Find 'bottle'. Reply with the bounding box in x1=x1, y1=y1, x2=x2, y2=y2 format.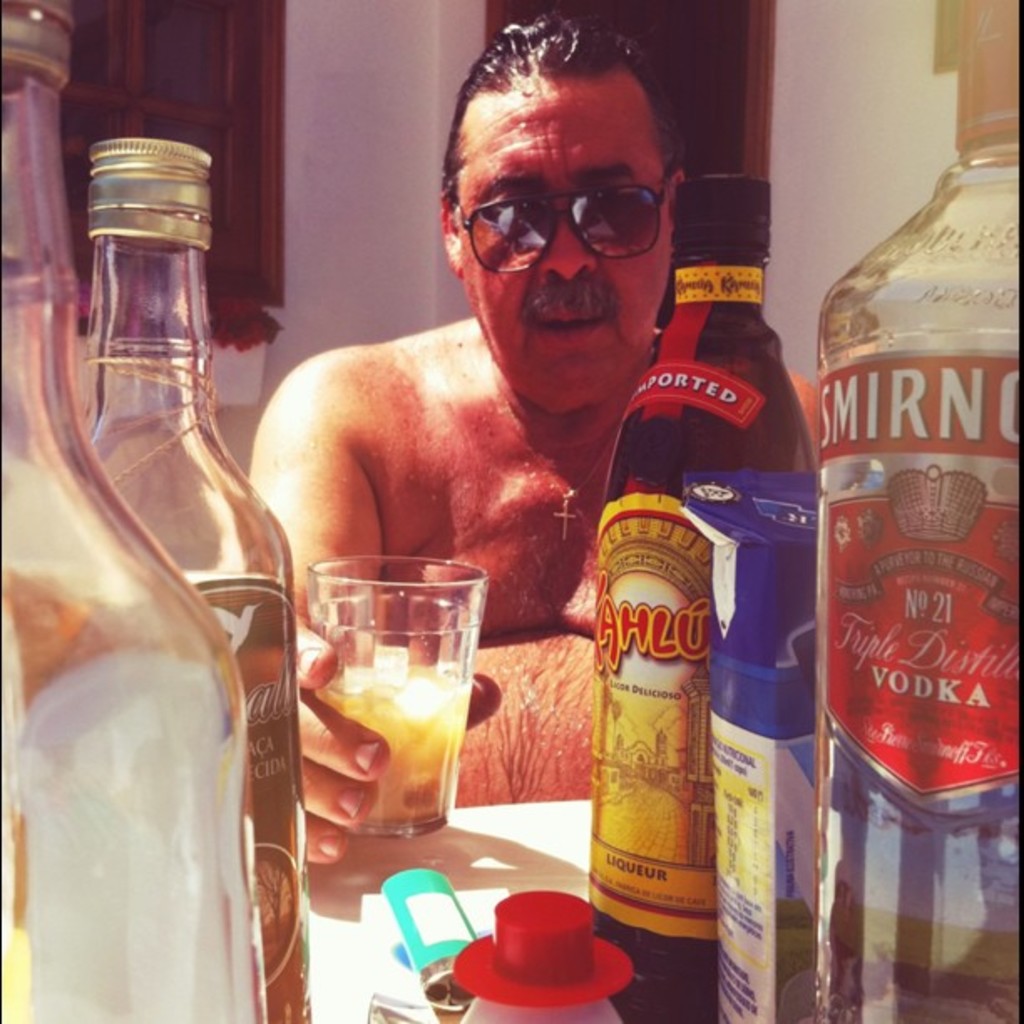
x1=587, y1=171, x2=820, y2=1022.
